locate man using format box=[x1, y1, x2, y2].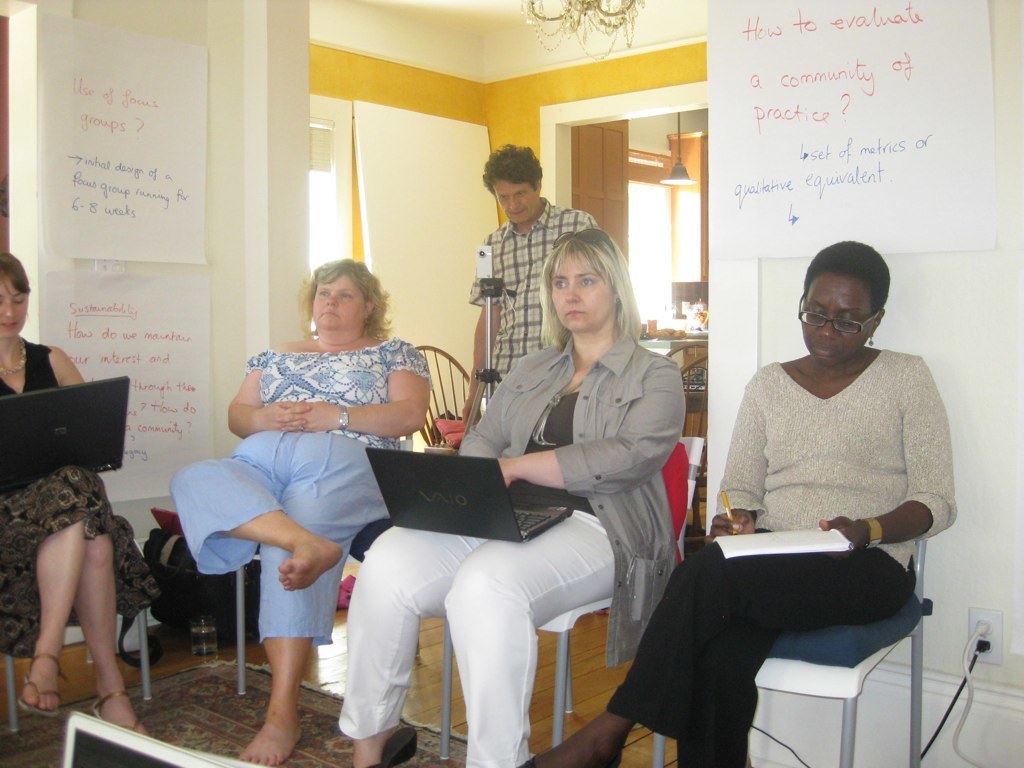
box=[461, 144, 596, 422].
